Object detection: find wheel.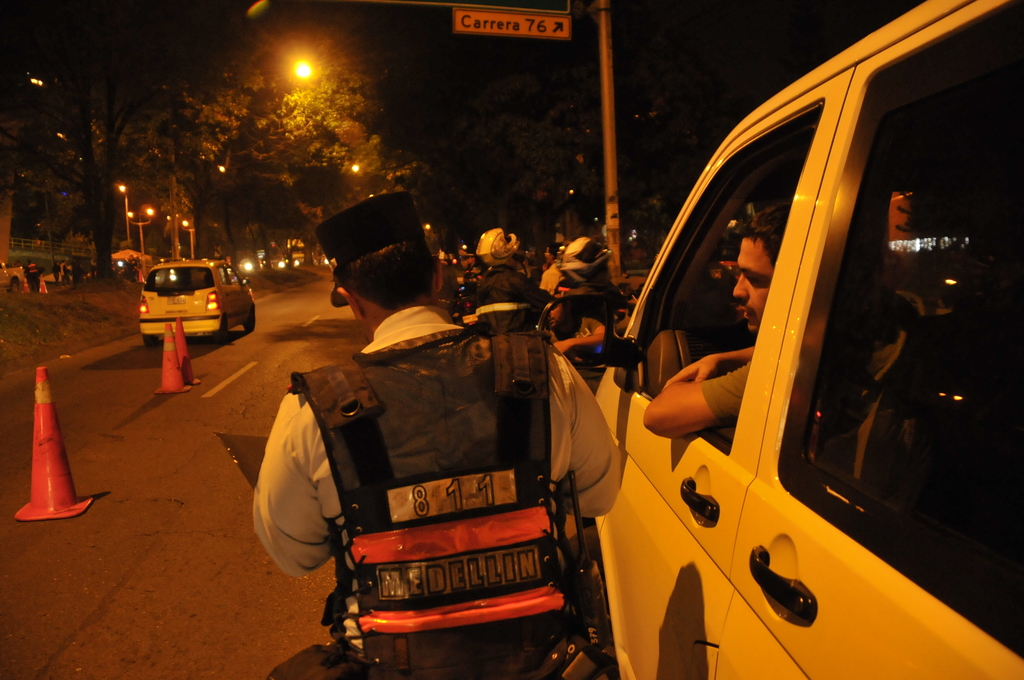
select_region(245, 303, 254, 333).
